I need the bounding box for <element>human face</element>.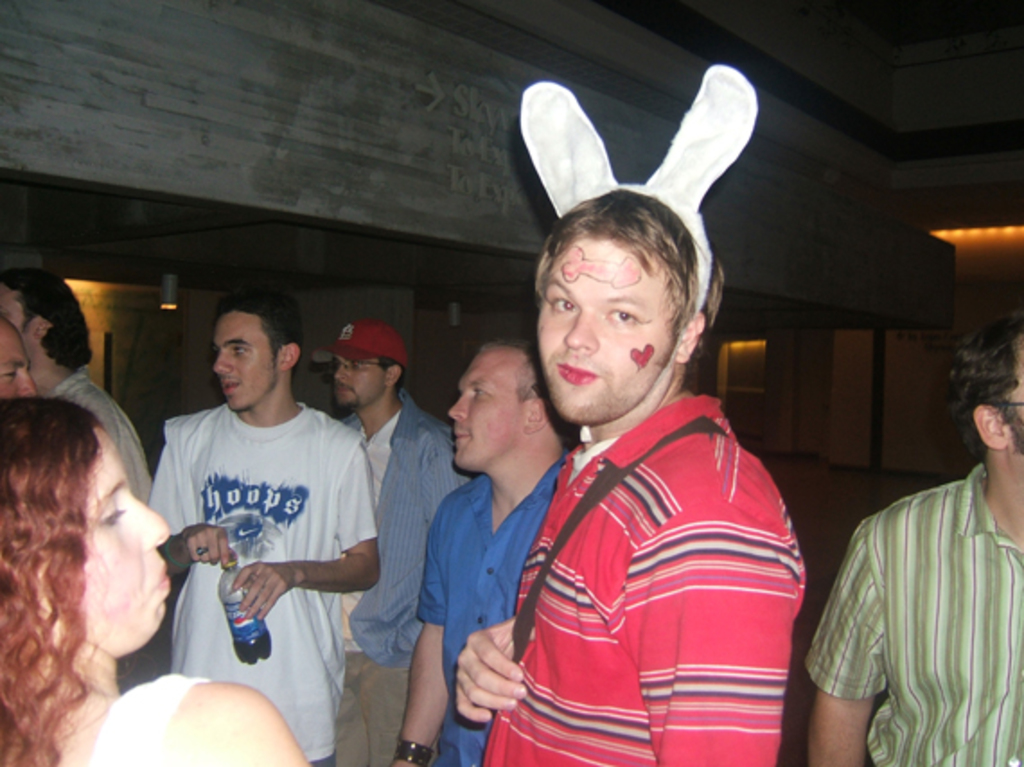
Here it is: bbox=[535, 239, 679, 415].
